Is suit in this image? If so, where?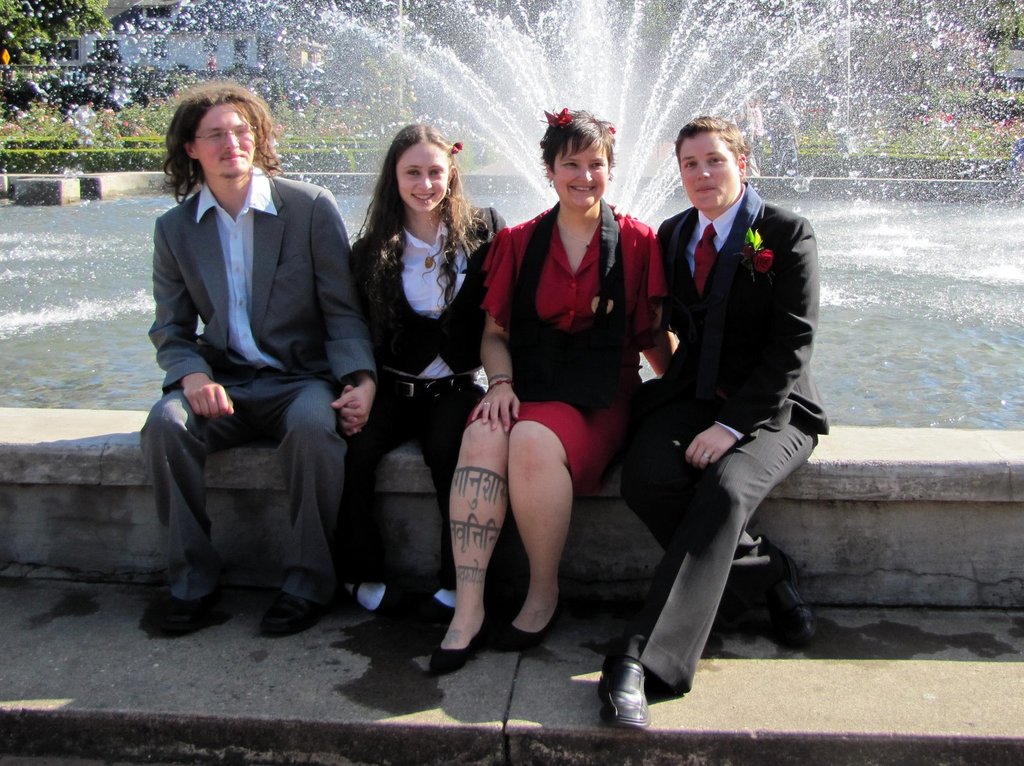
Yes, at 127/66/381/637.
